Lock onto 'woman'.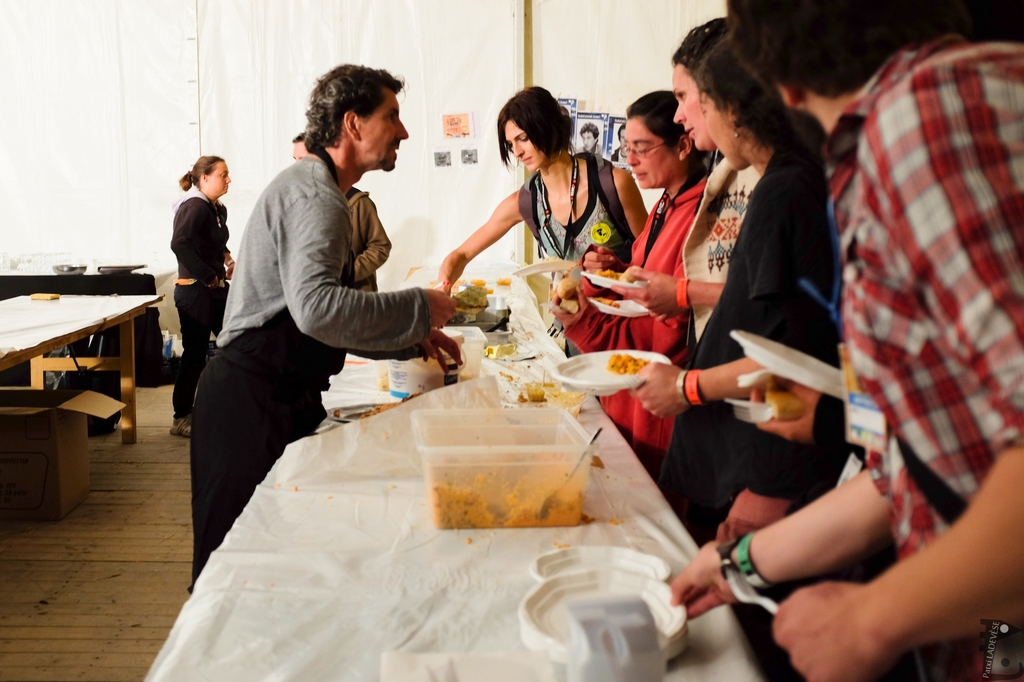
Locked: <region>596, 13, 767, 361</region>.
